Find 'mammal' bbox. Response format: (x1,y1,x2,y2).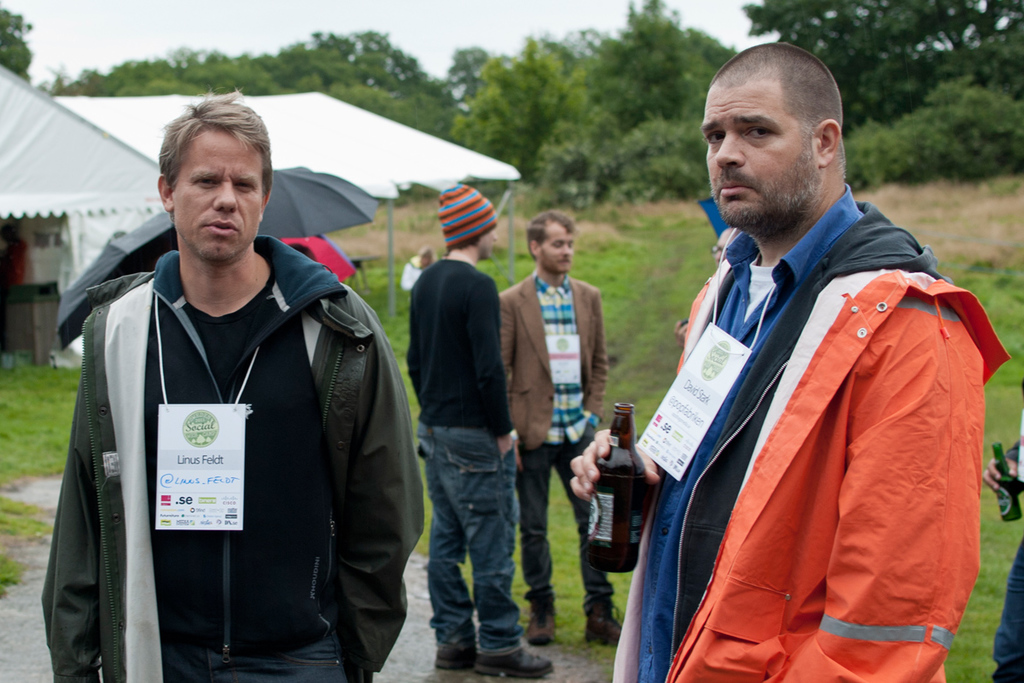
(288,242,317,260).
